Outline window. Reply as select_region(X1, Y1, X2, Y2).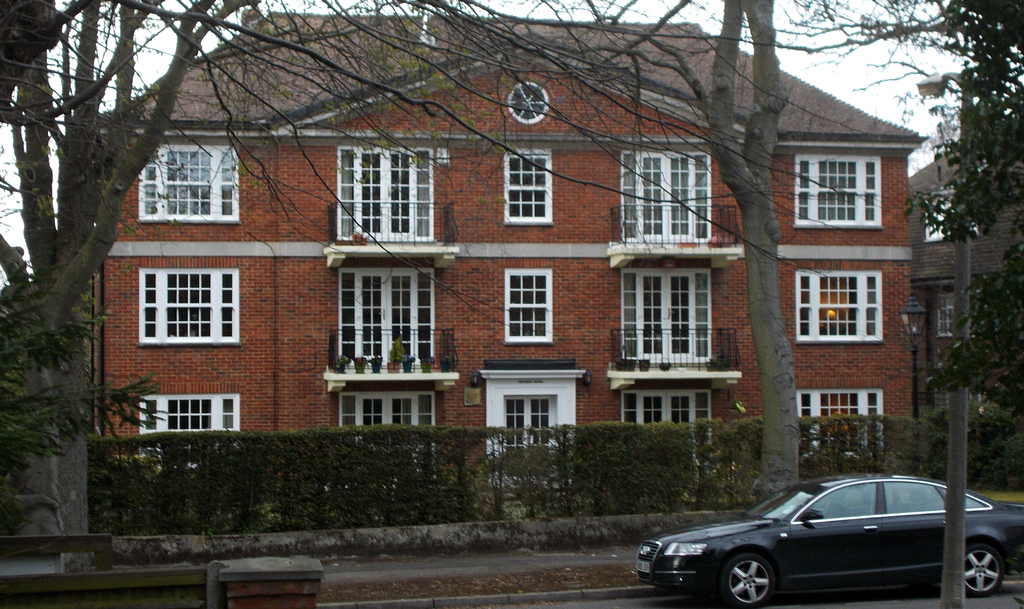
select_region(931, 387, 982, 412).
